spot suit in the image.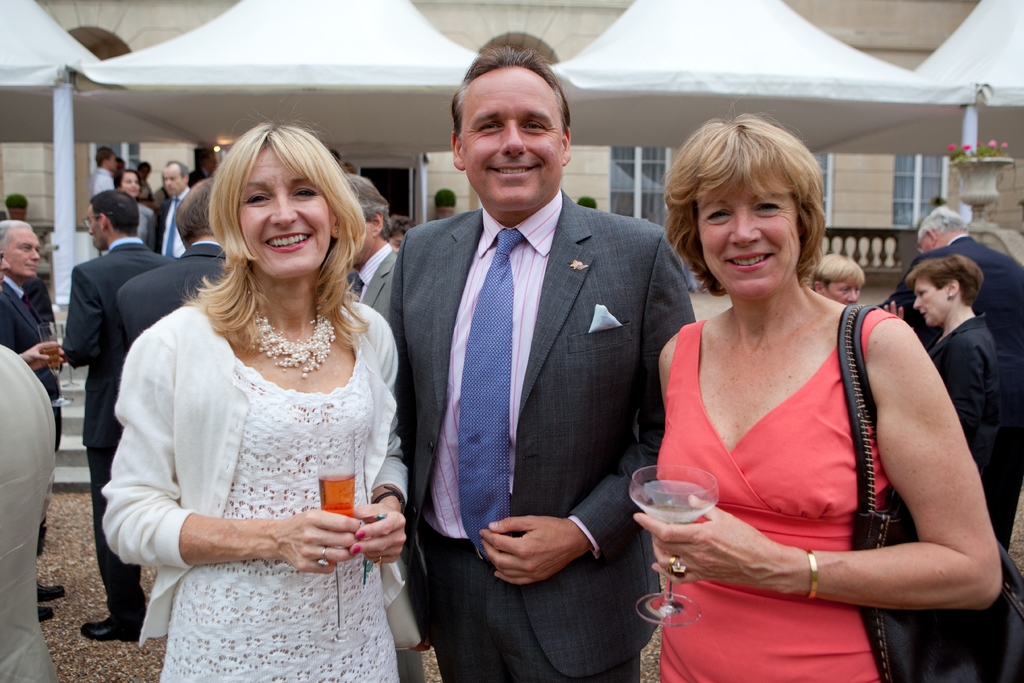
suit found at region(927, 312, 1007, 504).
